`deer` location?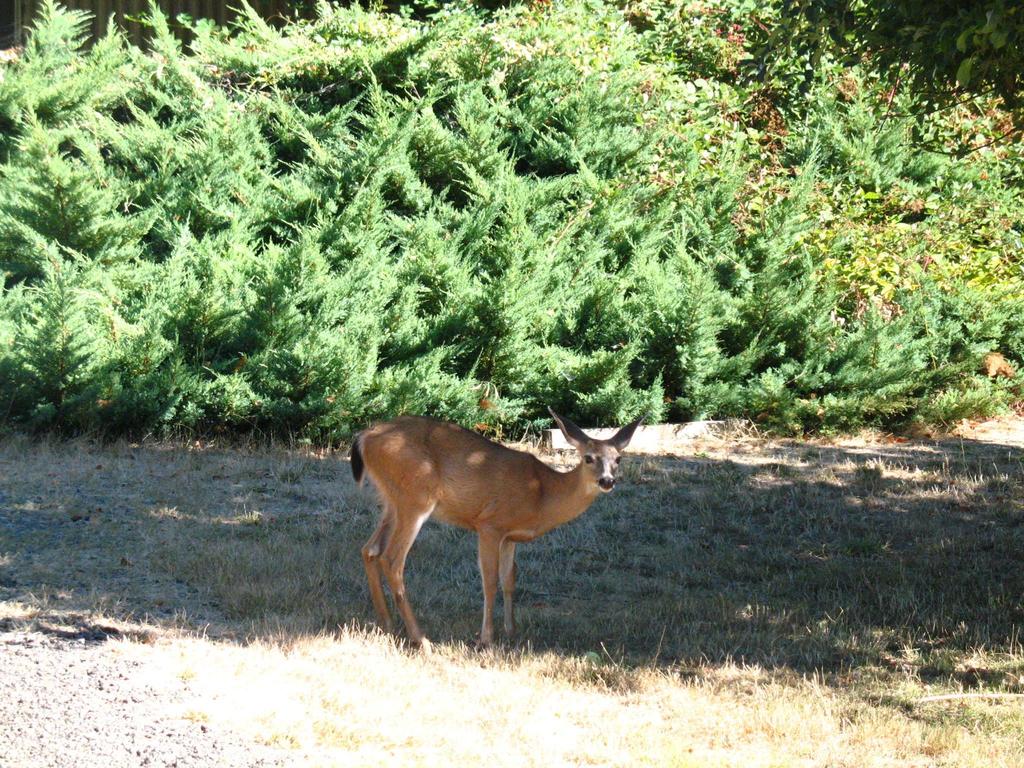
{"x1": 348, "y1": 406, "x2": 646, "y2": 652}
